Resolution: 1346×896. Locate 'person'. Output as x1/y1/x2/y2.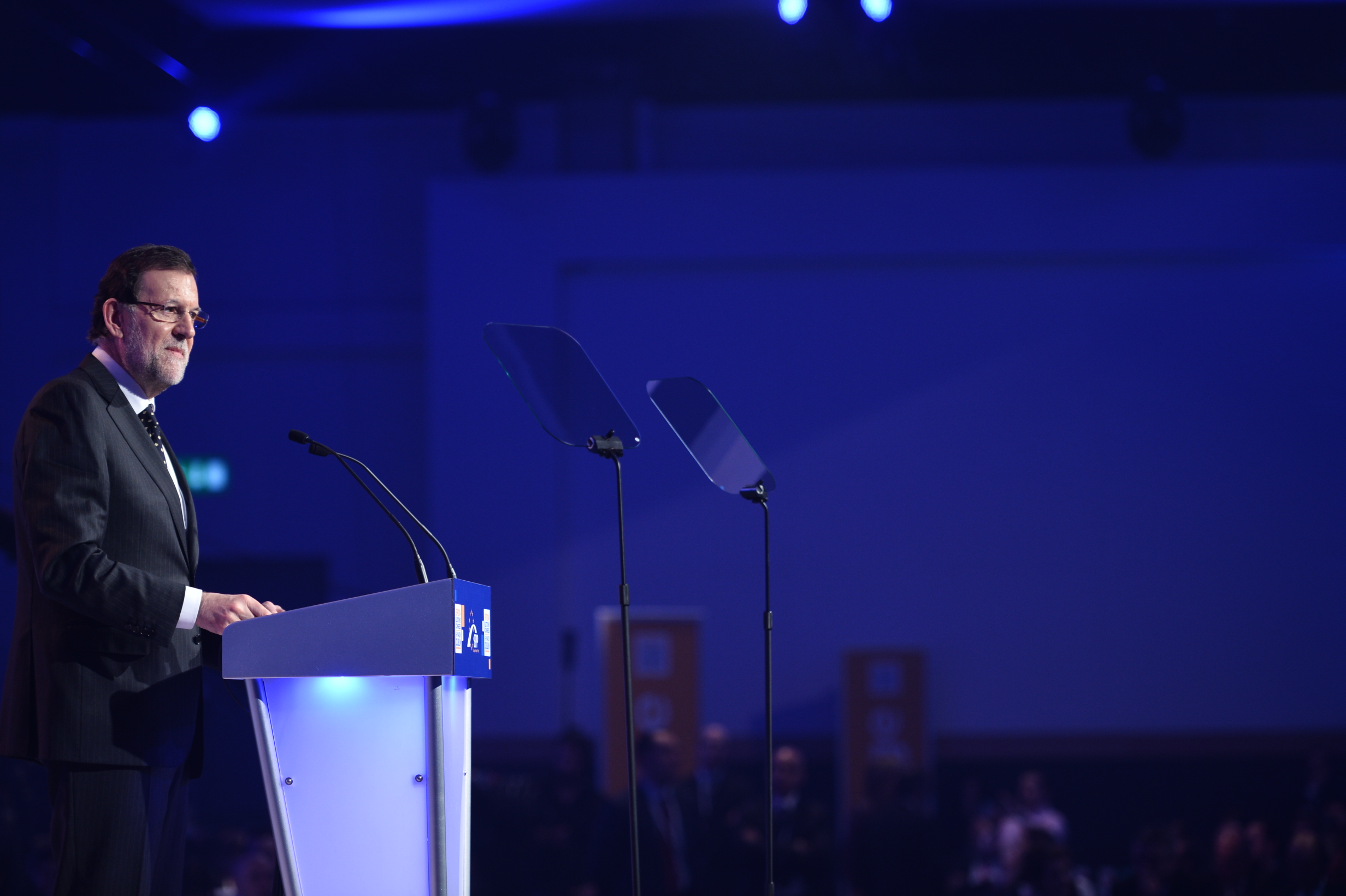
657/448/692/489.
